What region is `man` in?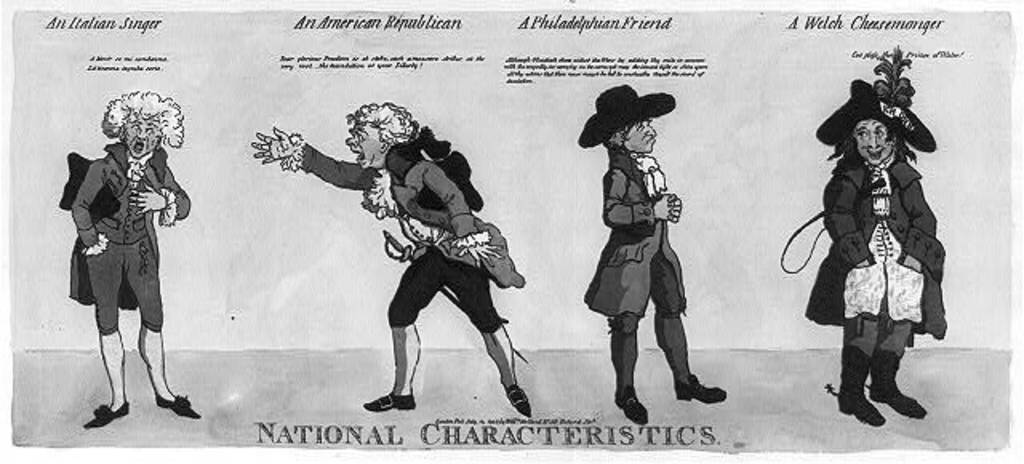
region(776, 42, 949, 424).
